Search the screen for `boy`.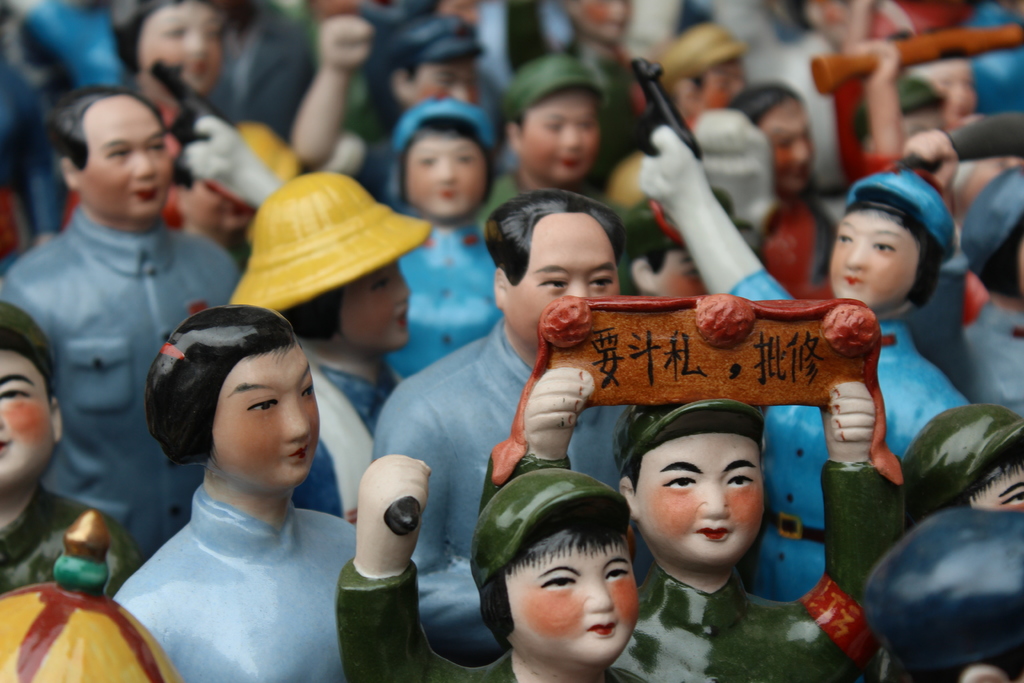
Found at x1=481, y1=367, x2=929, y2=682.
